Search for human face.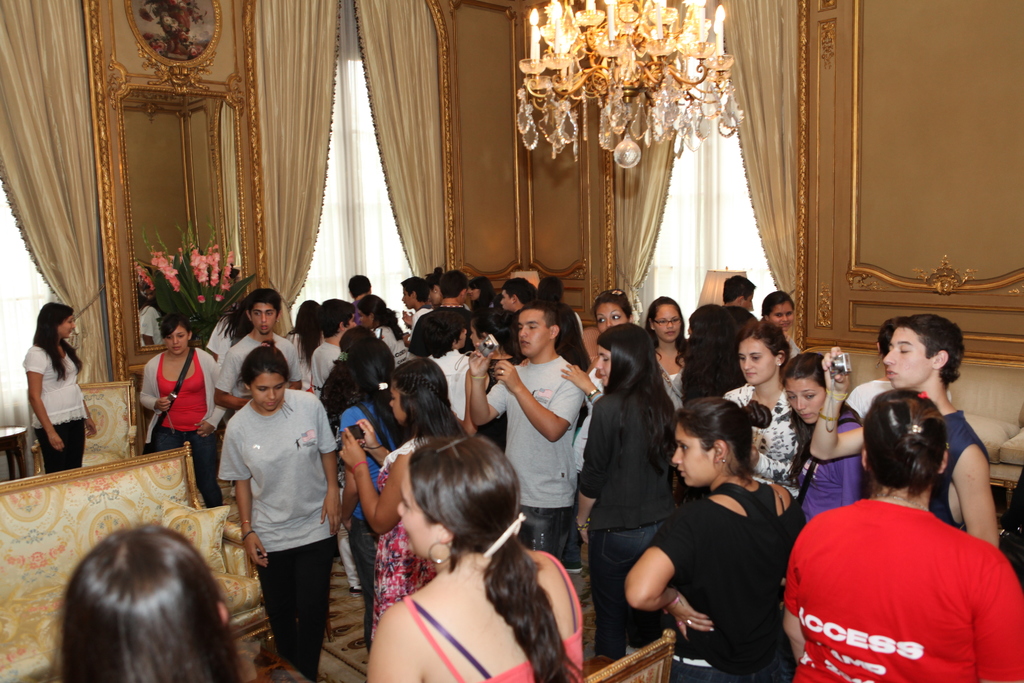
Found at bbox=(397, 463, 440, 559).
